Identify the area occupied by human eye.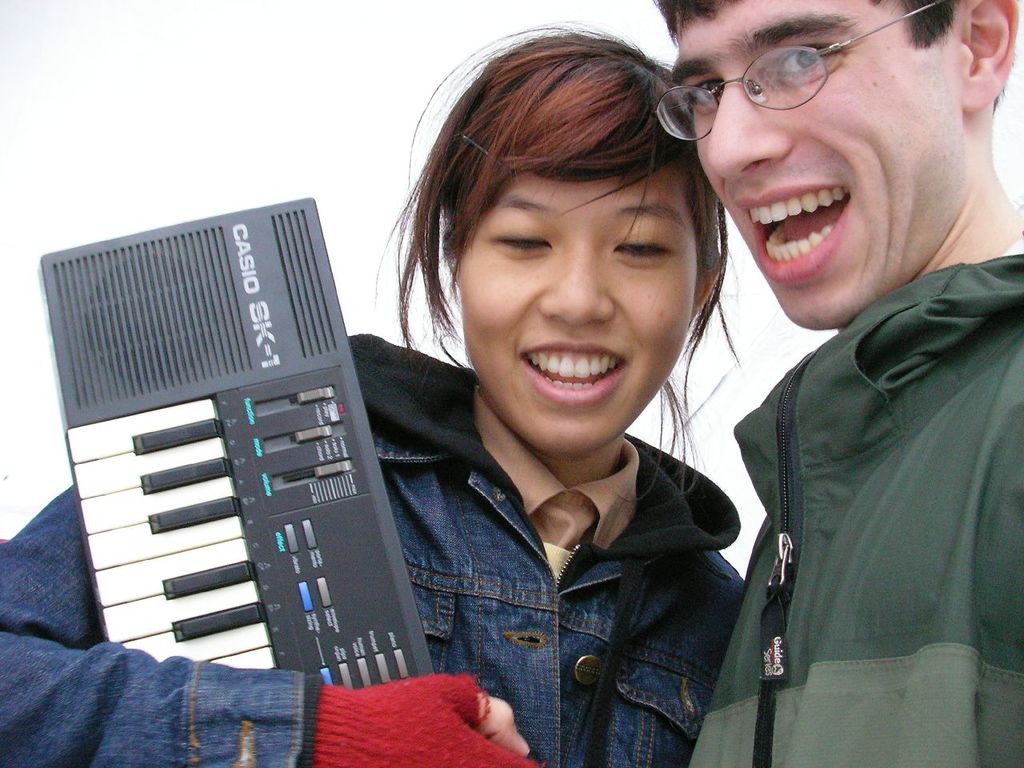
Area: Rect(486, 217, 550, 255).
